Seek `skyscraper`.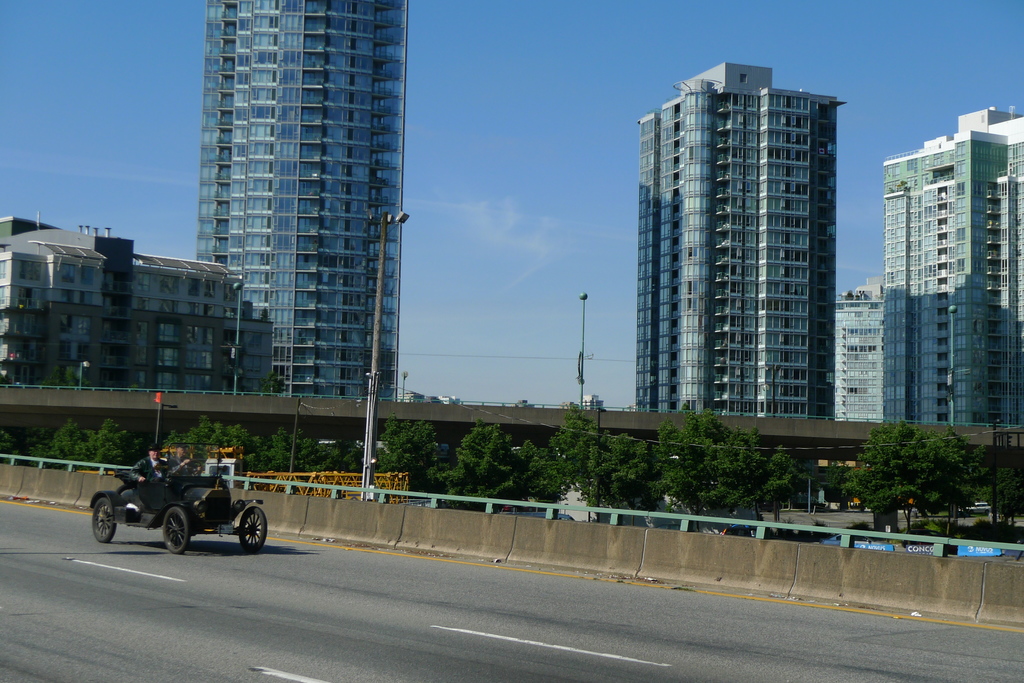
locate(168, 34, 422, 441).
